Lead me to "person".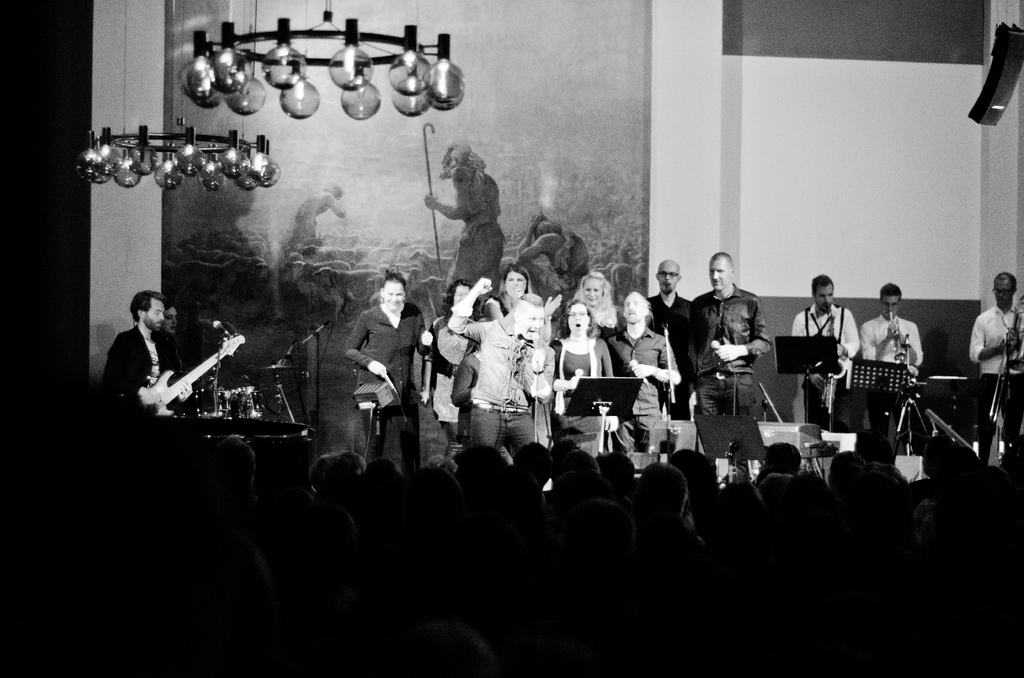
Lead to locate(155, 306, 186, 342).
